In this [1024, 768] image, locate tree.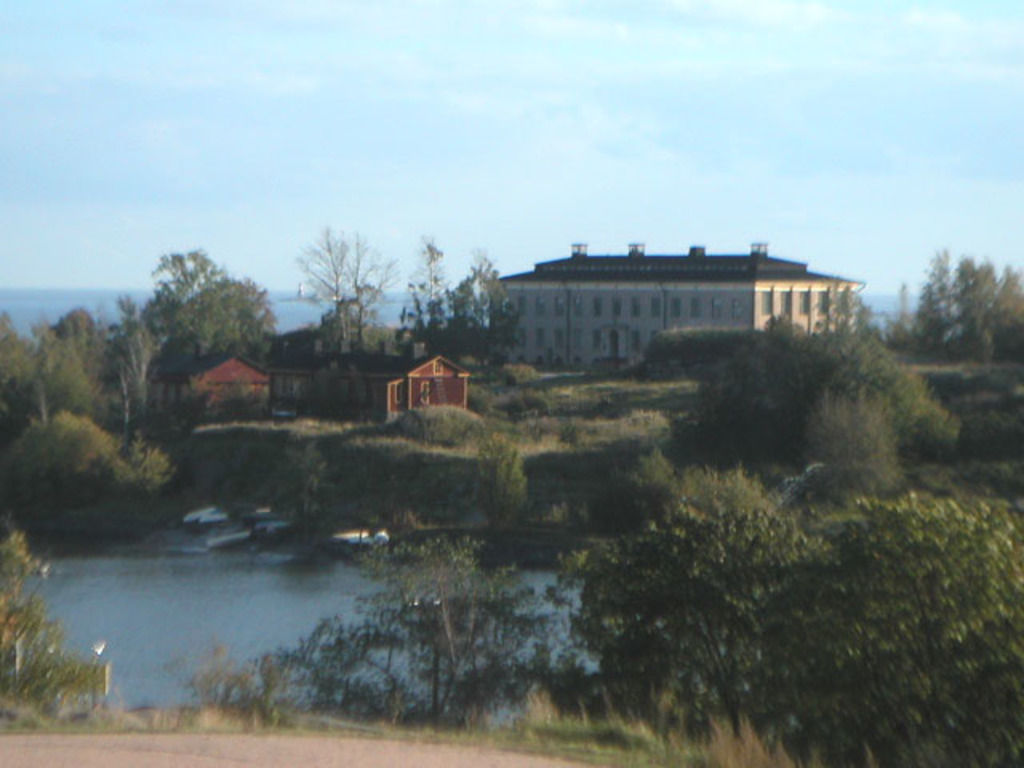
Bounding box: Rect(158, 229, 277, 374).
